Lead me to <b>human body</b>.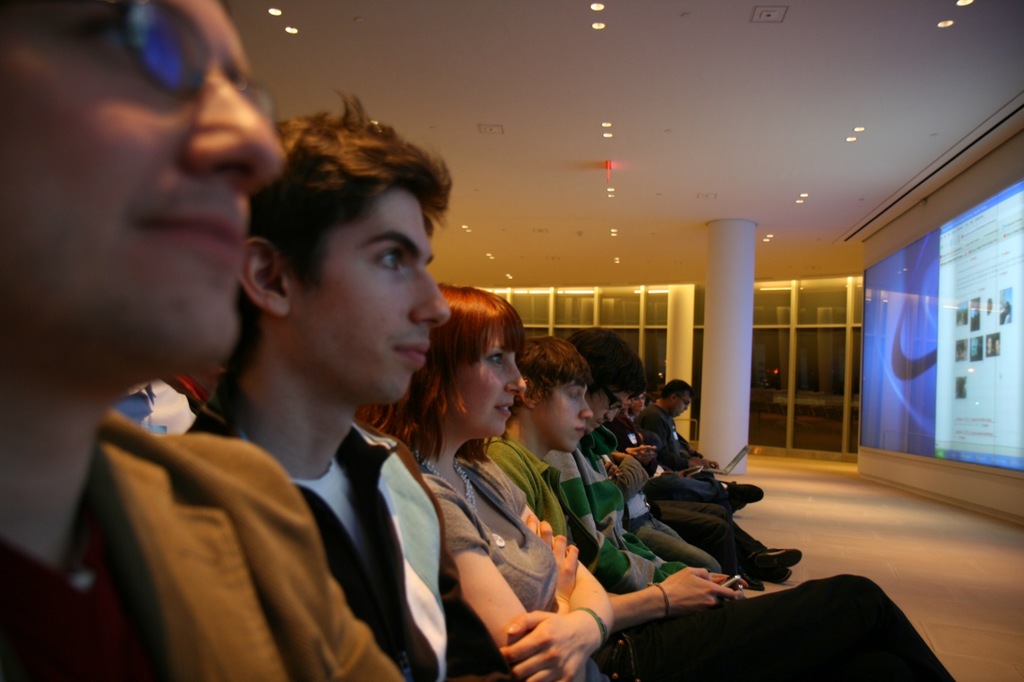
Lead to 0 0 404 681.
